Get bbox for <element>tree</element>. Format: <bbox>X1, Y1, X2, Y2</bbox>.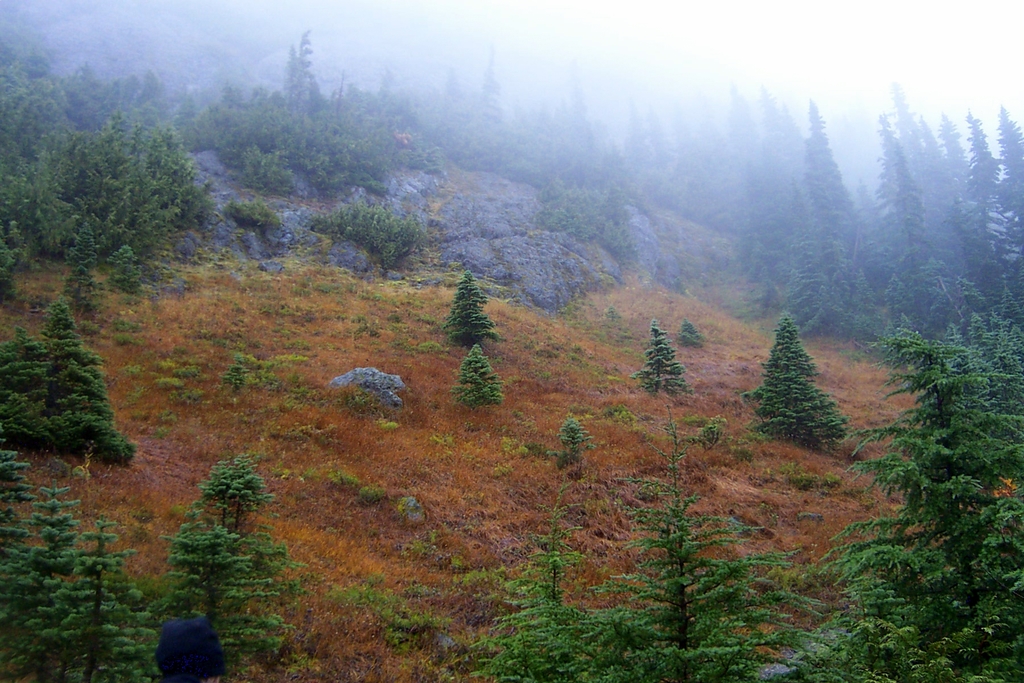
<bbox>228, 353, 246, 395</bbox>.
